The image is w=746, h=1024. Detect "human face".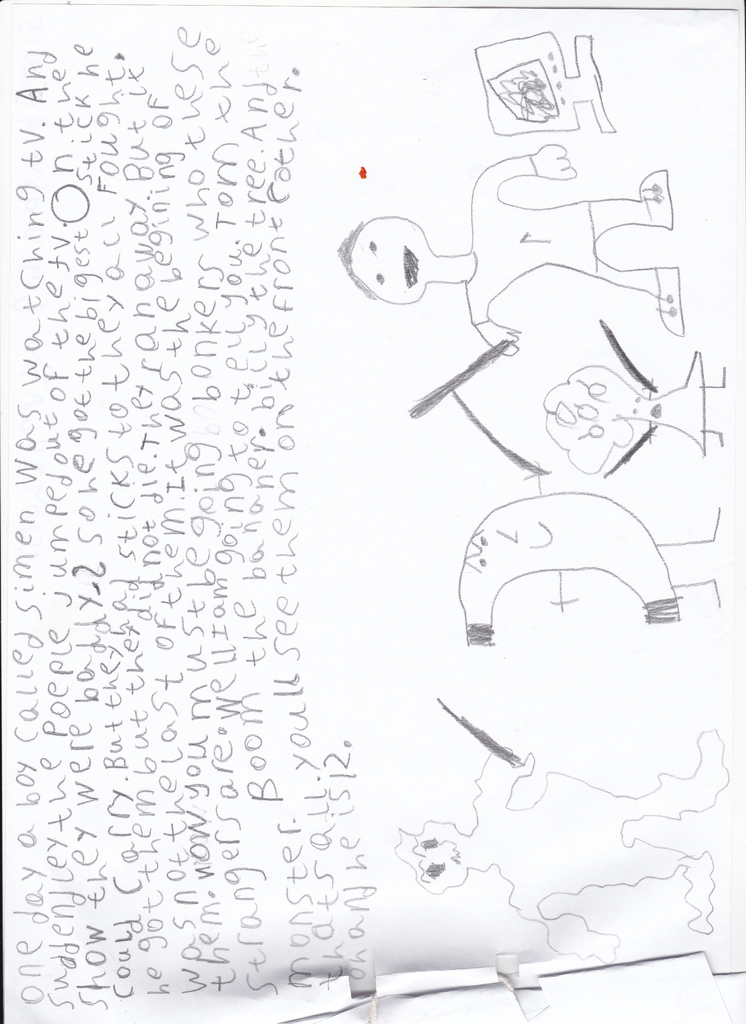
Detection: left=351, top=218, right=430, bottom=304.
